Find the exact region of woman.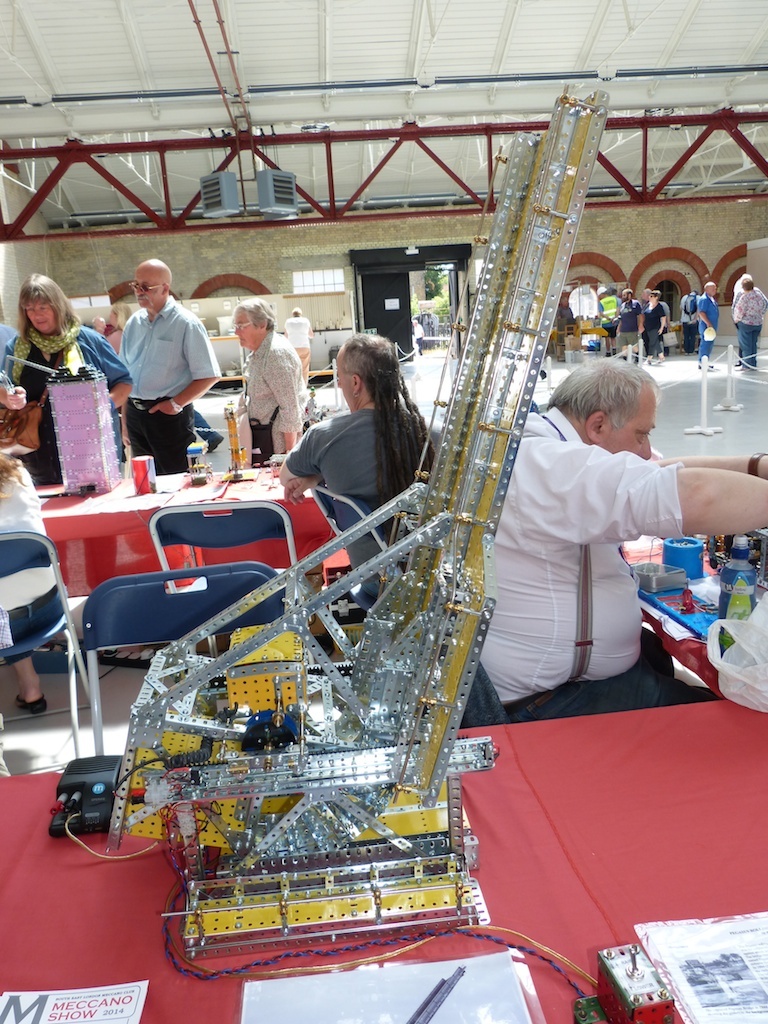
Exact region: x1=223, y1=303, x2=310, y2=466.
